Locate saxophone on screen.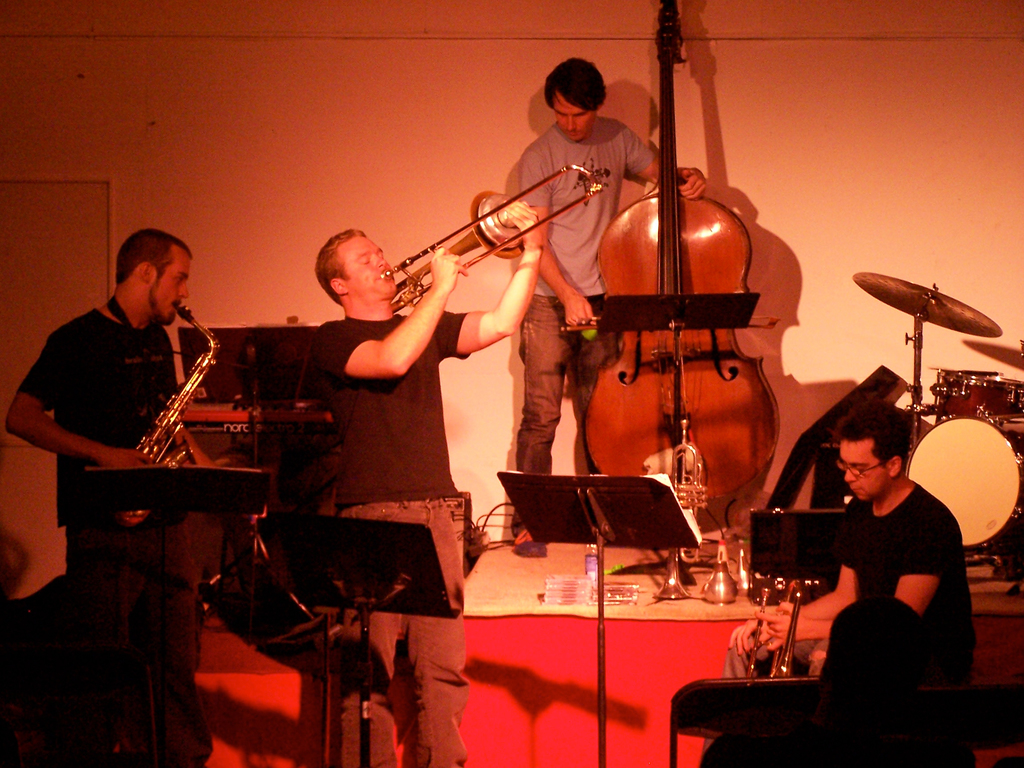
On screen at box(89, 298, 221, 528).
